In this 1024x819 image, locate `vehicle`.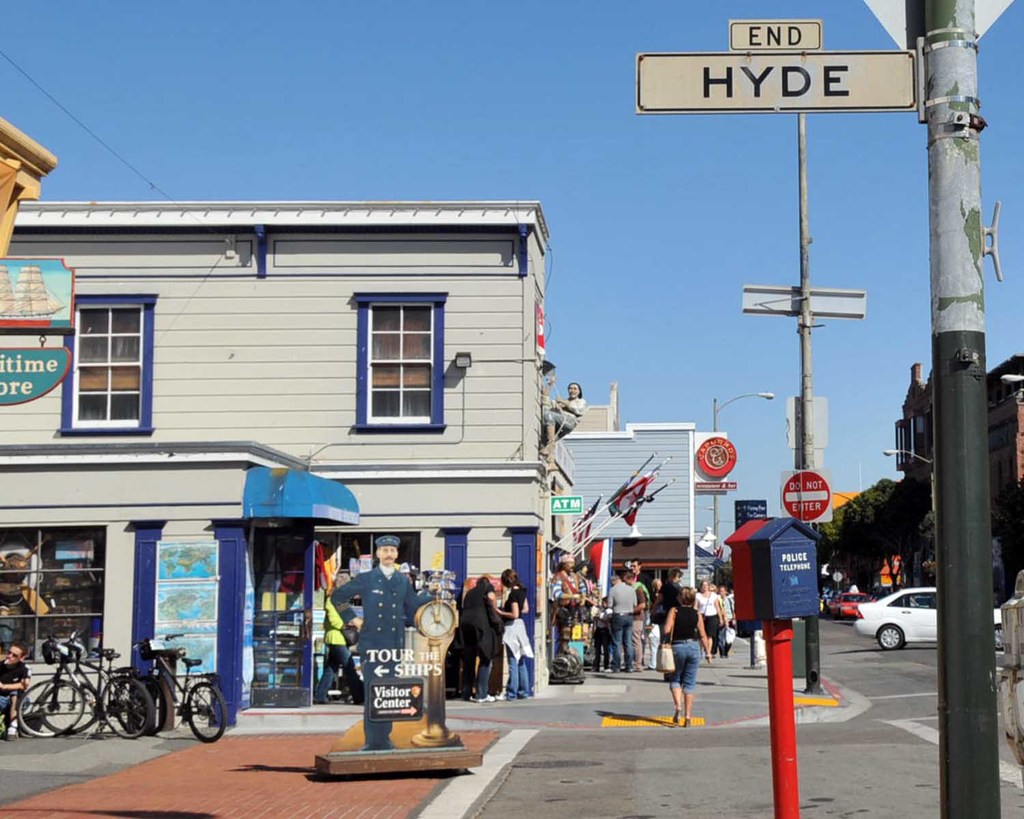
Bounding box: 109:635:232:746.
